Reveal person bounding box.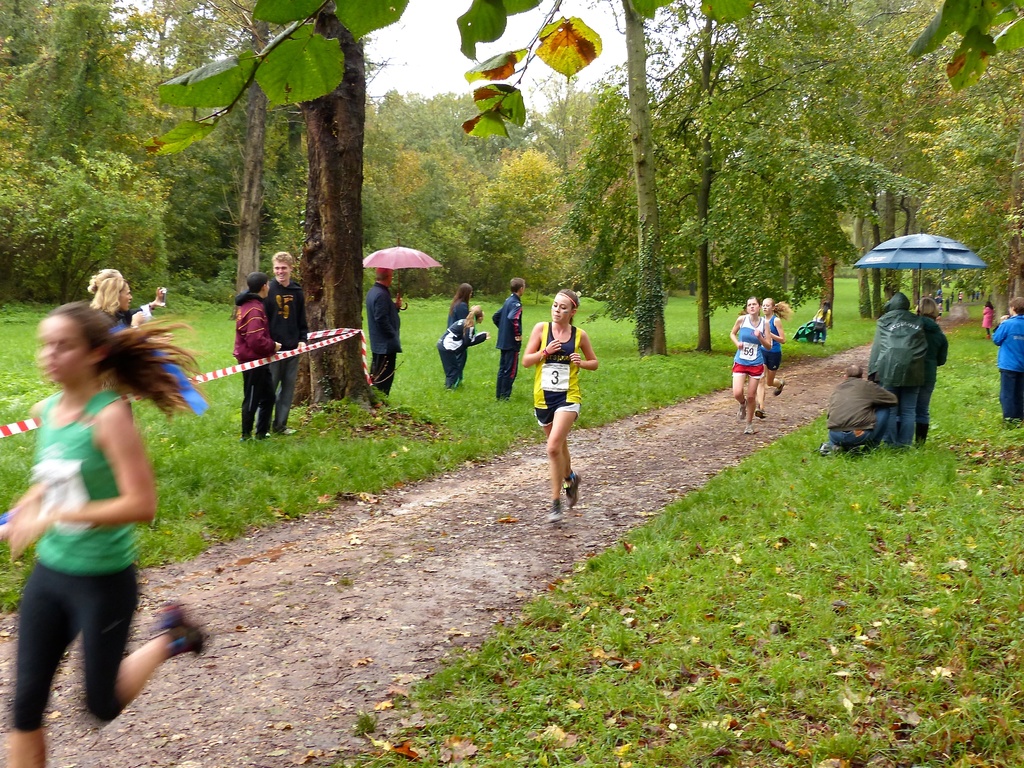
Revealed: box=[271, 250, 303, 436].
